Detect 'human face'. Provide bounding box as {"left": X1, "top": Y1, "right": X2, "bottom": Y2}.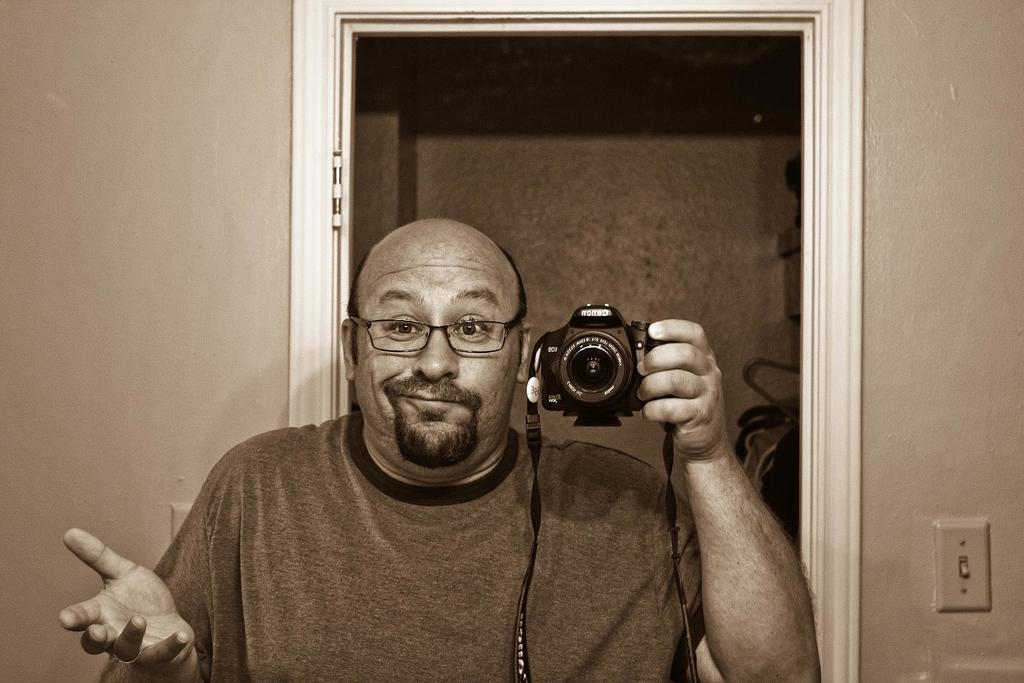
{"left": 351, "top": 232, "right": 522, "bottom": 460}.
